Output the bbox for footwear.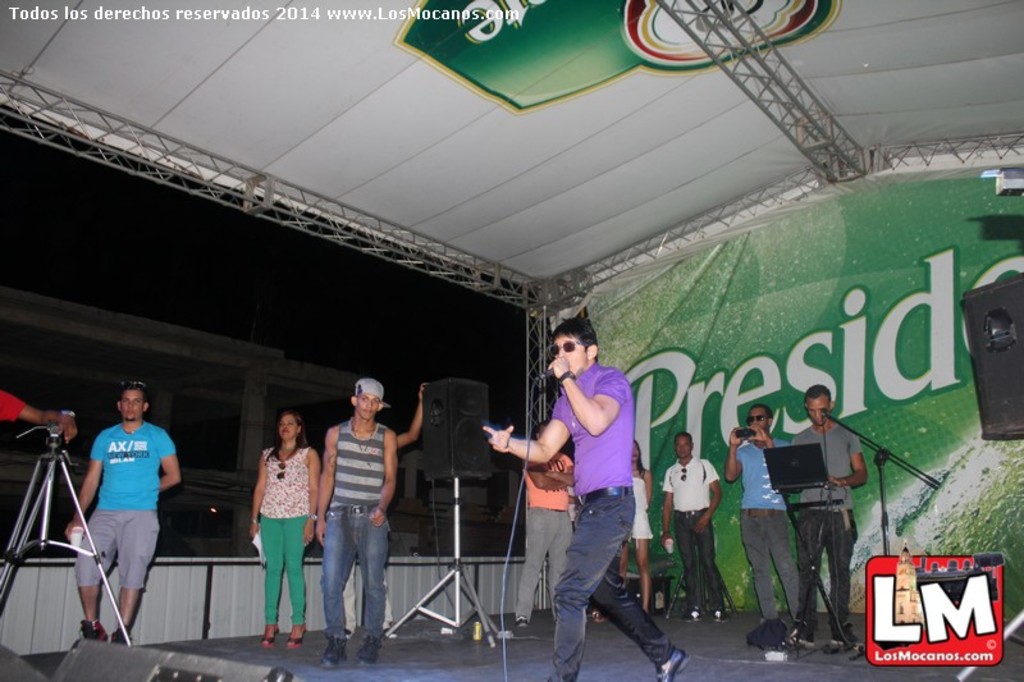
detection(654, 644, 692, 681).
